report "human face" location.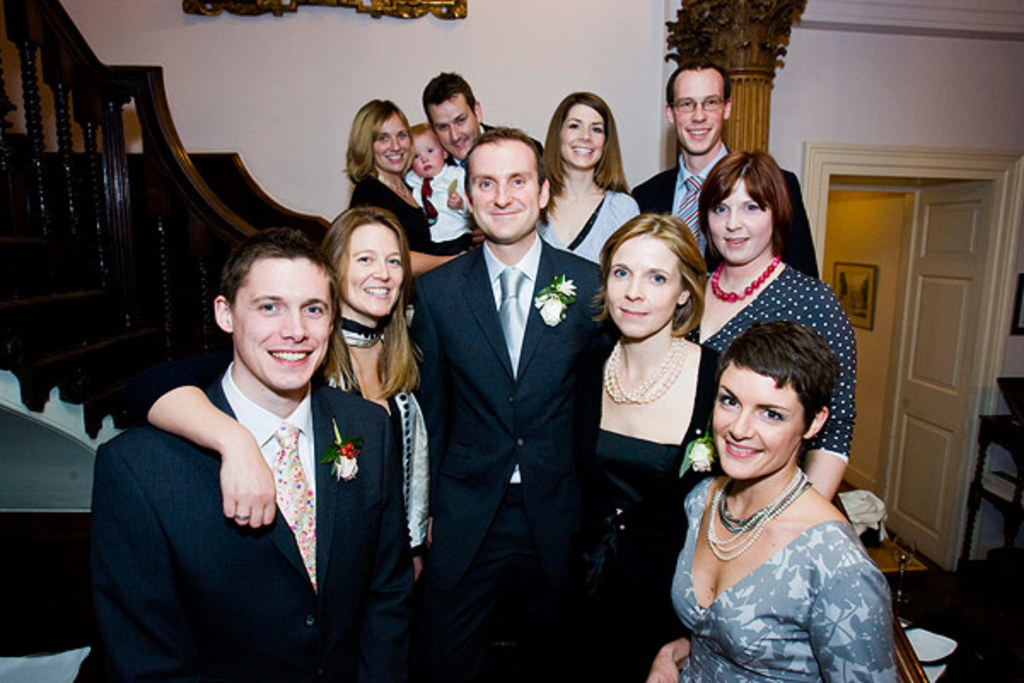
Report: l=428, t=92, r=478, b=159.
